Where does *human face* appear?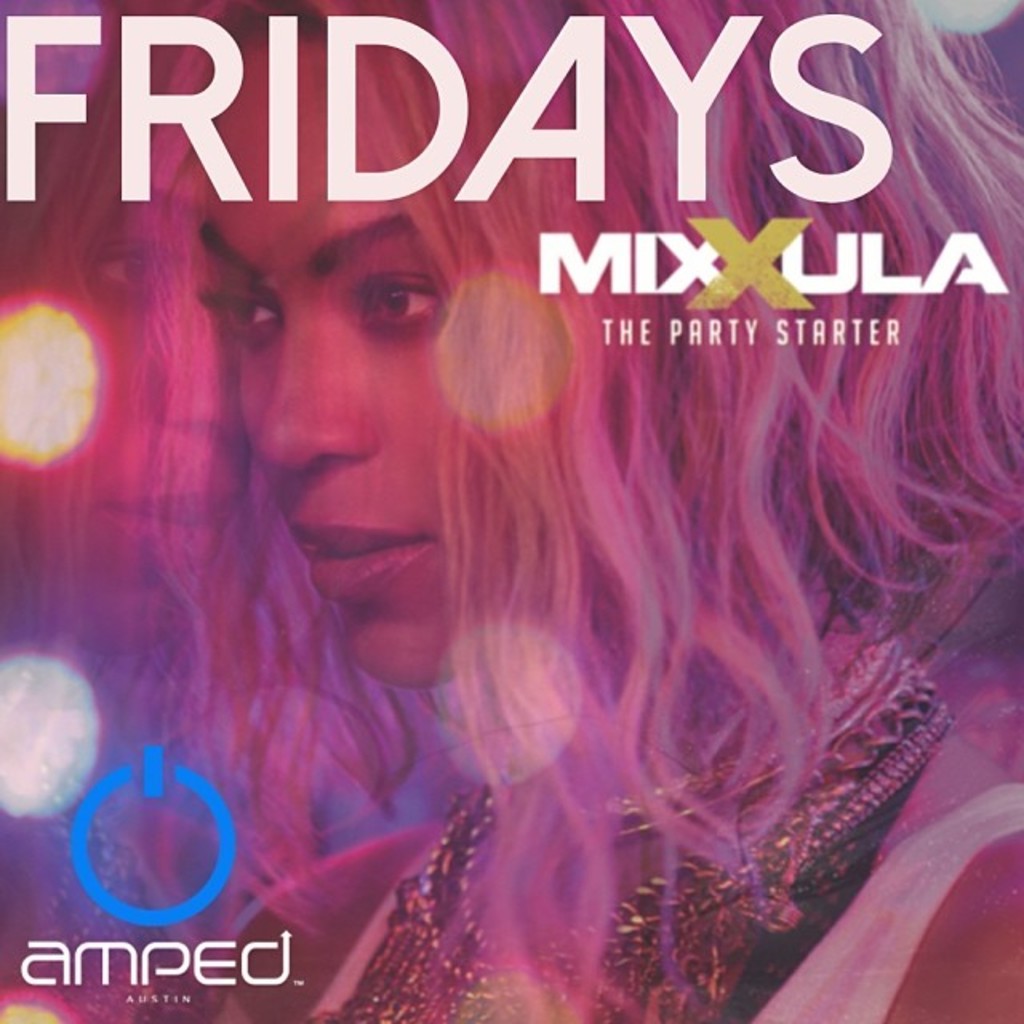
Appears at locate(195, 34, 522, 690).
